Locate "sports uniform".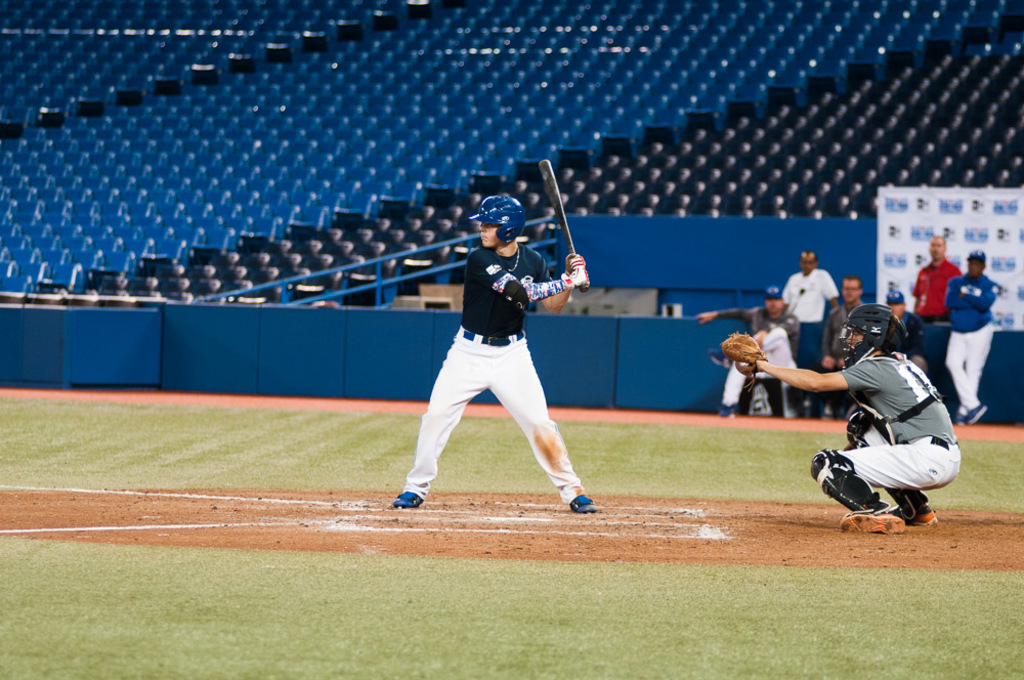
Bounding box: x1=949, y1=252, x2=993, y2=425.
